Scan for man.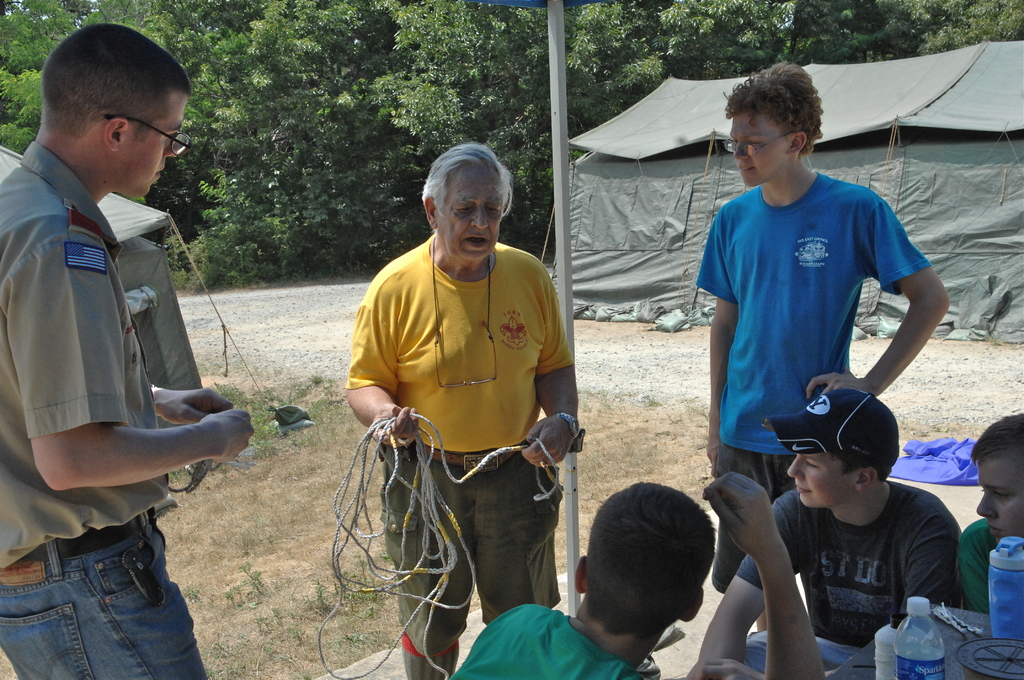
Scan result: detection(447, 471, 830, 679).
